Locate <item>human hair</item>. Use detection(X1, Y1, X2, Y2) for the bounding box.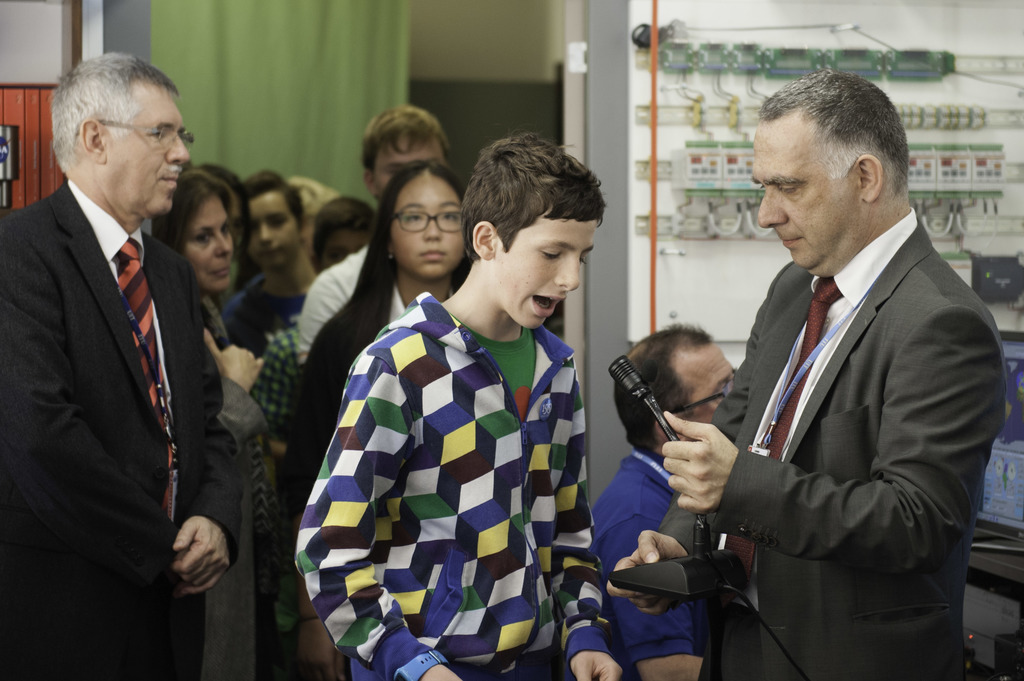
detection(611, 321, 714, 452).
